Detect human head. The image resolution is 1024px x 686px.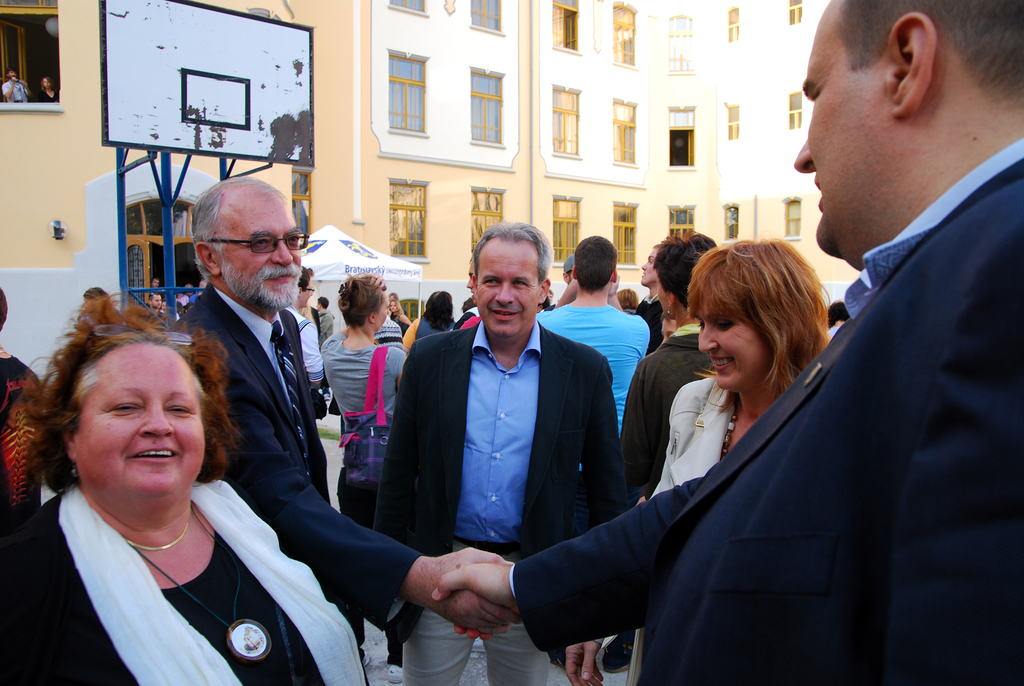
(left=149, top=275, right=160, bottom=290).
